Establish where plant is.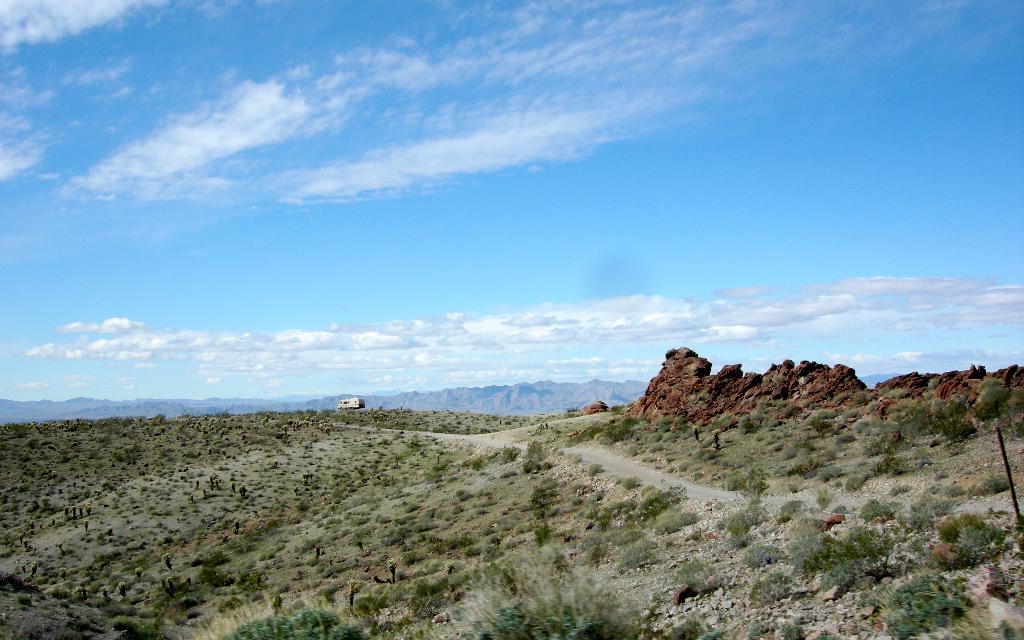
Established at [724,466,739,489].
